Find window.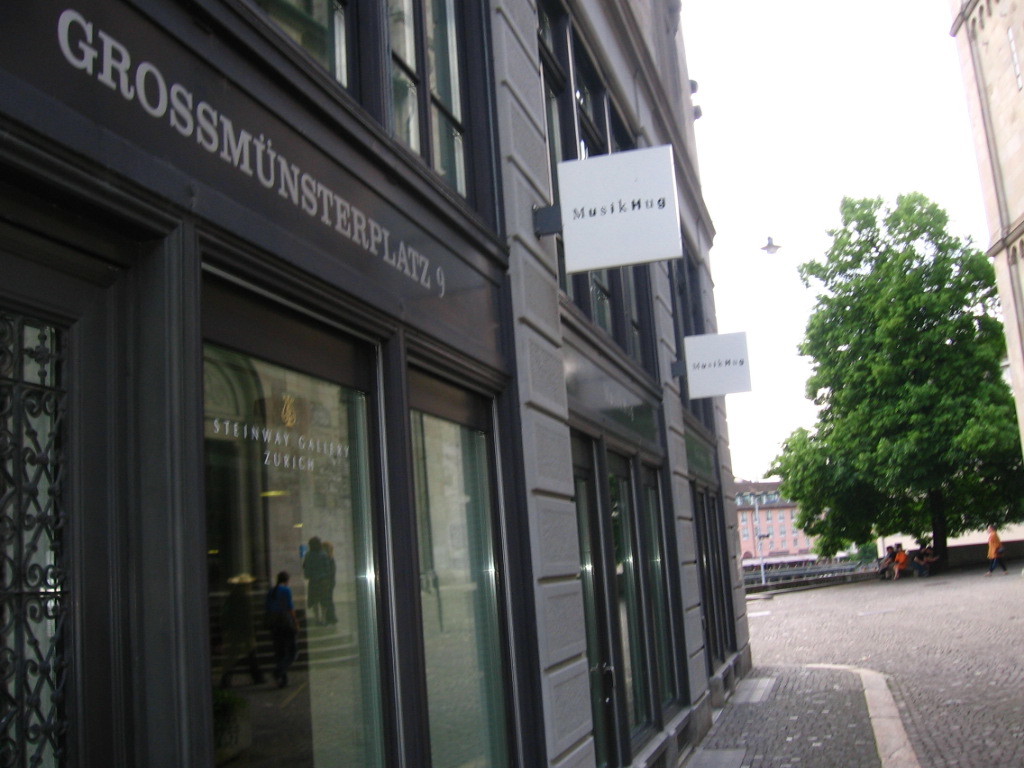
[381, 0, 468, 202].
